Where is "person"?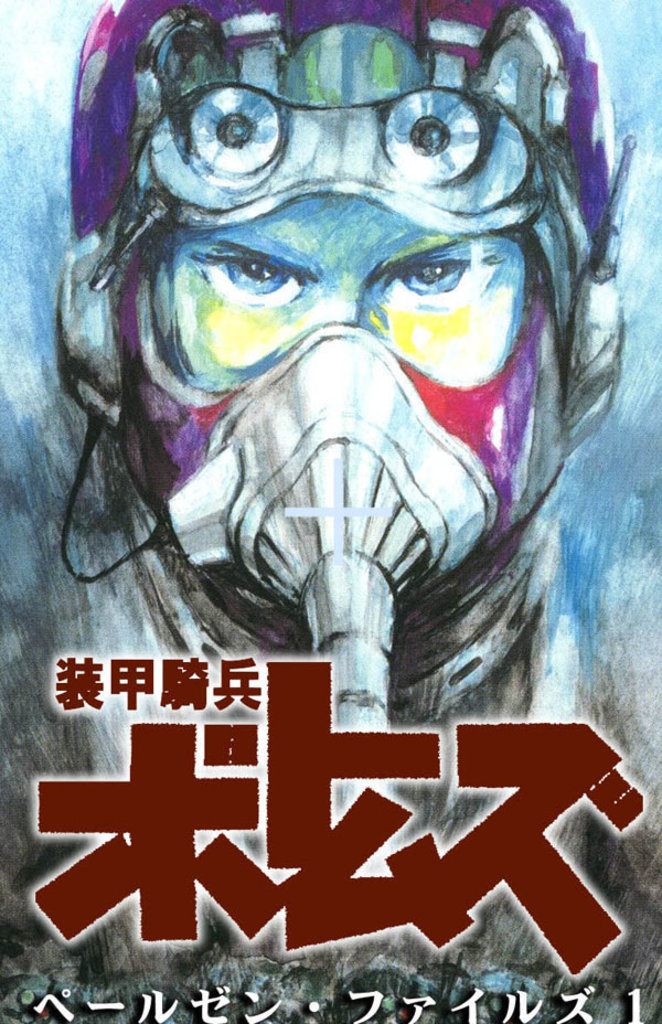
(left=51, top=0, right=634, bottom=692).
